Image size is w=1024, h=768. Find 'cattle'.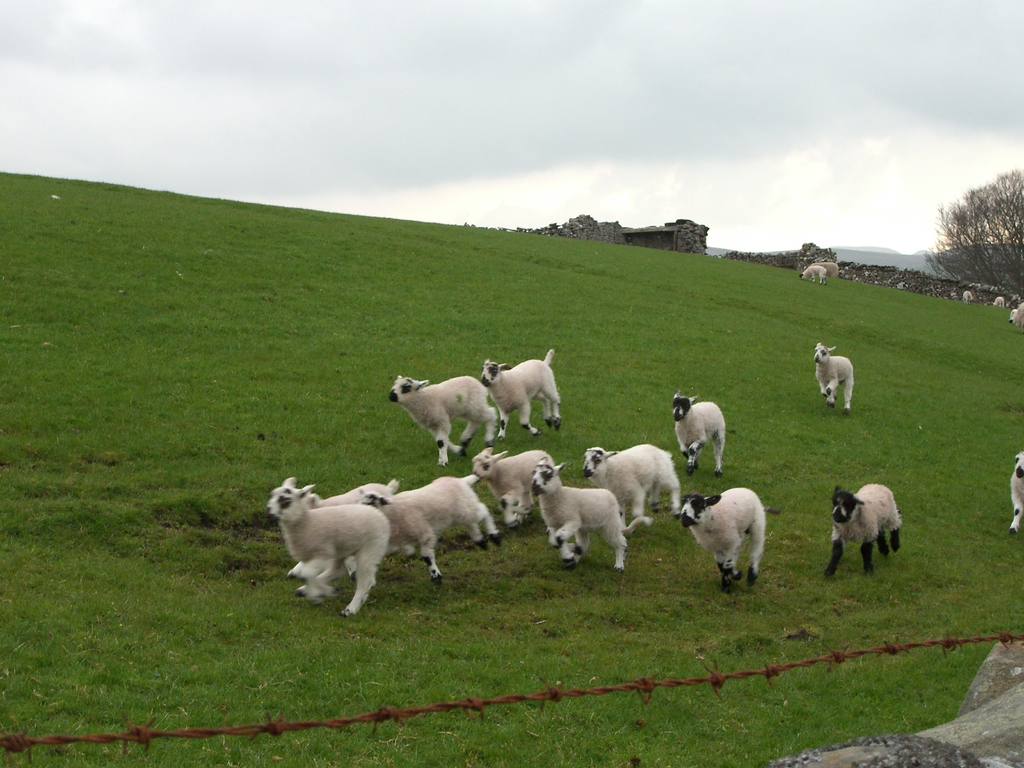
481 346 562 439.
